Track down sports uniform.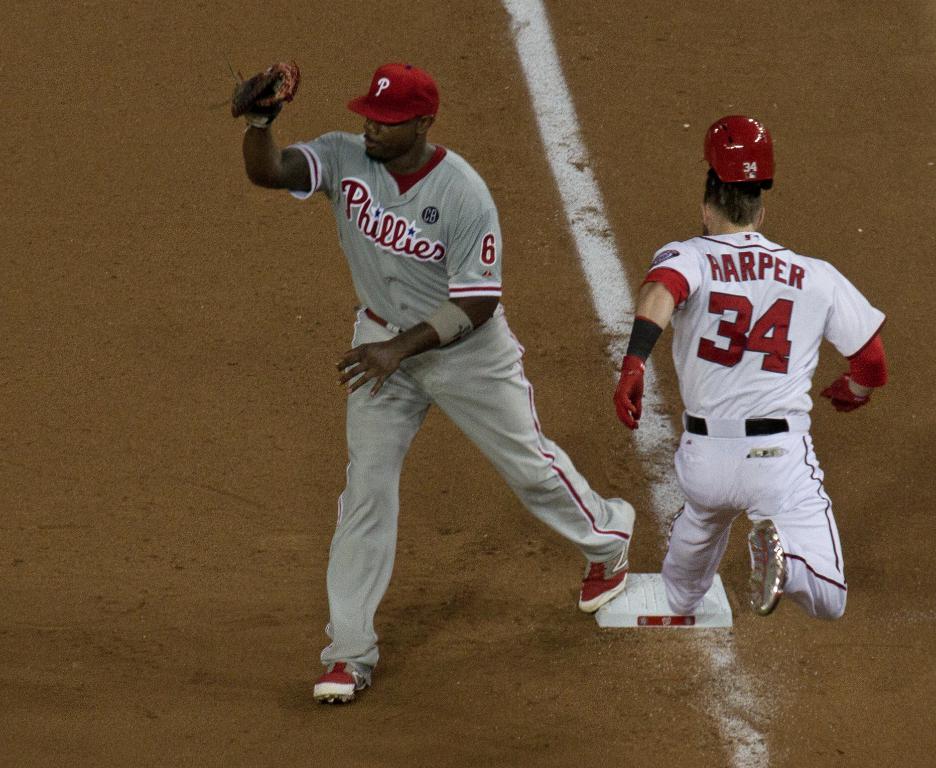
Tracked to select_region(274, 127, 634, 683).
